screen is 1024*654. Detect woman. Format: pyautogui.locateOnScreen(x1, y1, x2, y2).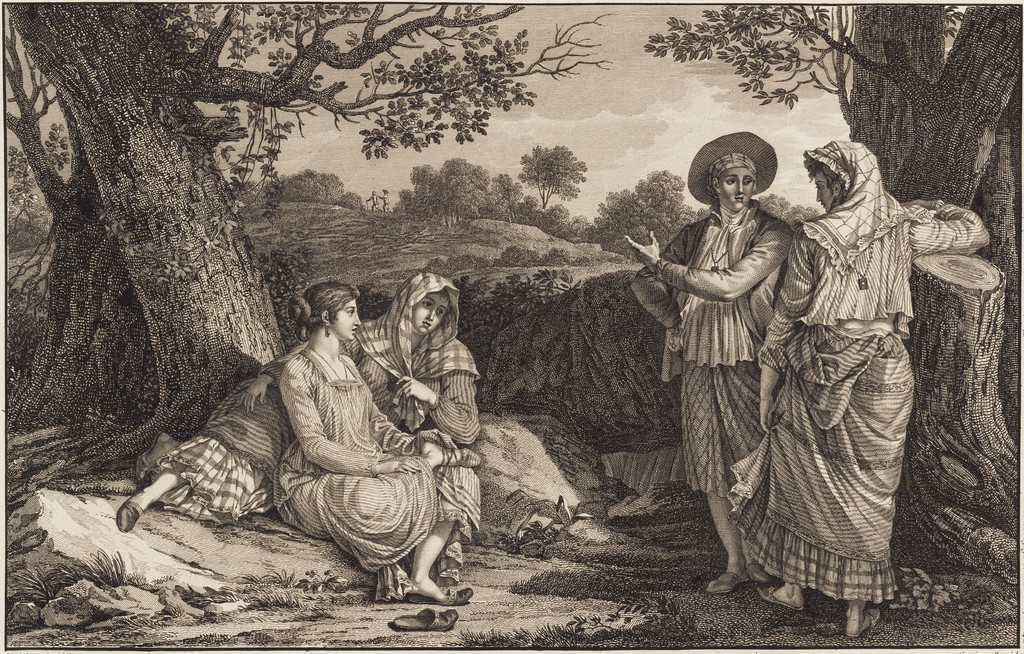
pyautogui.locateOnScreen(730, 136, 989, 636).
